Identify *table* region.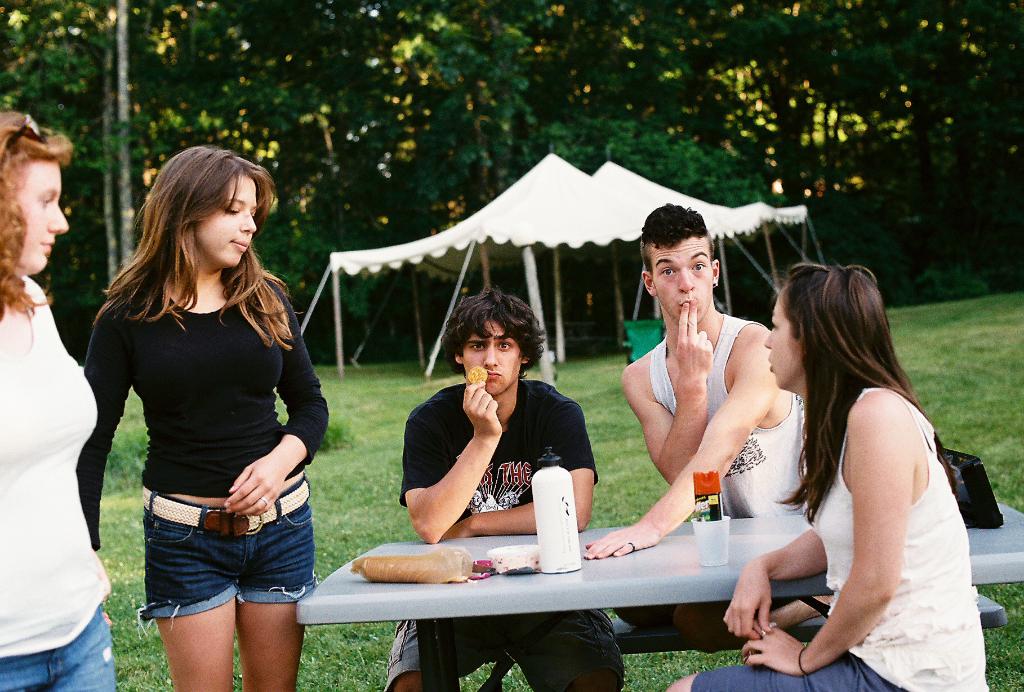
Region: 300 491 1023 691.
